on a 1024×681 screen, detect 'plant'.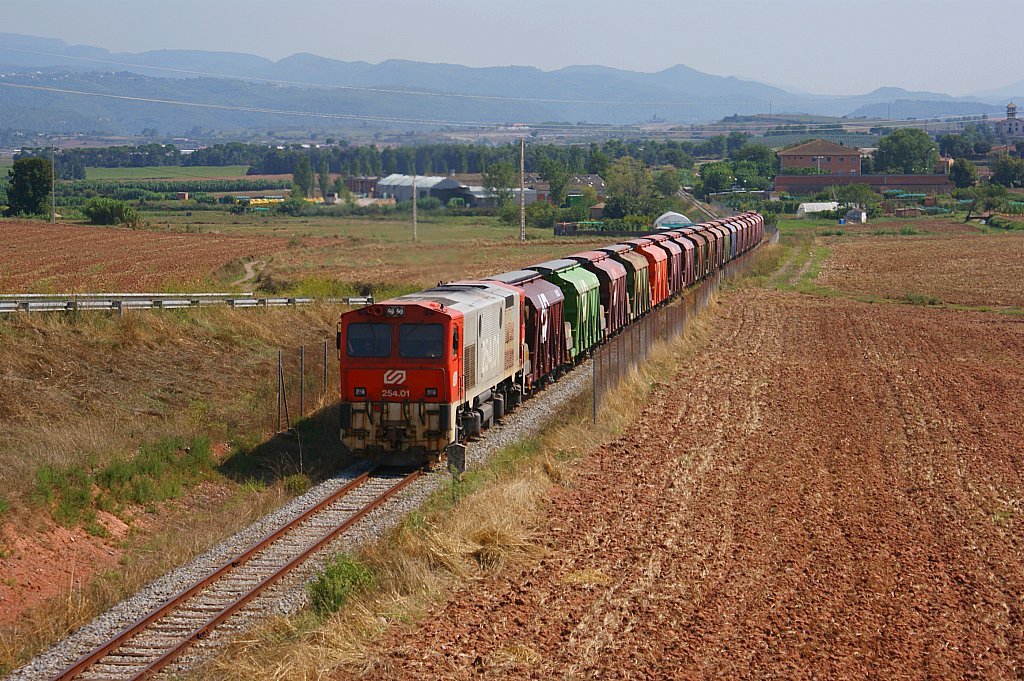
box(896, 292, 946, 306).
